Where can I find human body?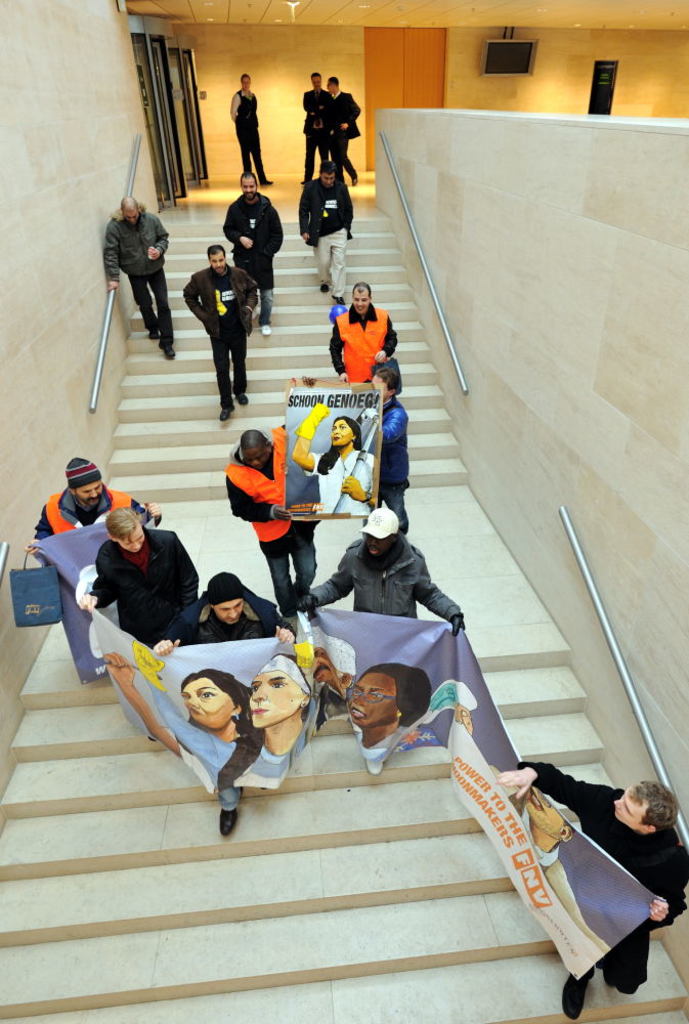
You can find it at select_region(328, 299, 402, 393).
